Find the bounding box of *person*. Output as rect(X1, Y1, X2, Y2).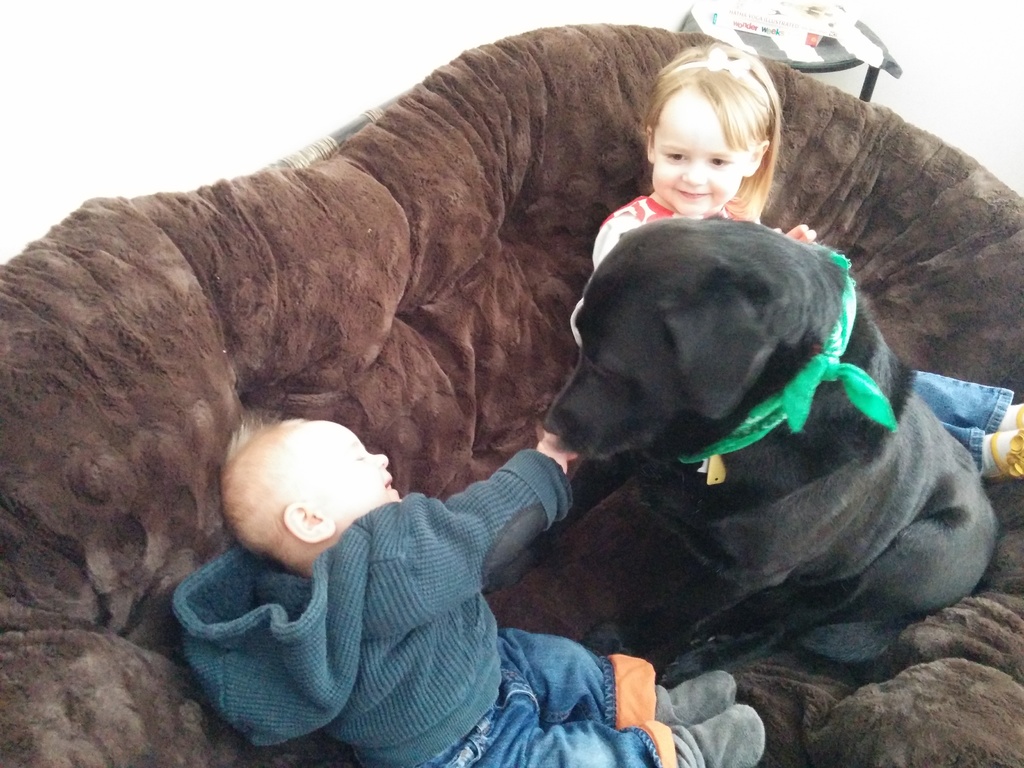
rect(174, 410, 758, 767).
